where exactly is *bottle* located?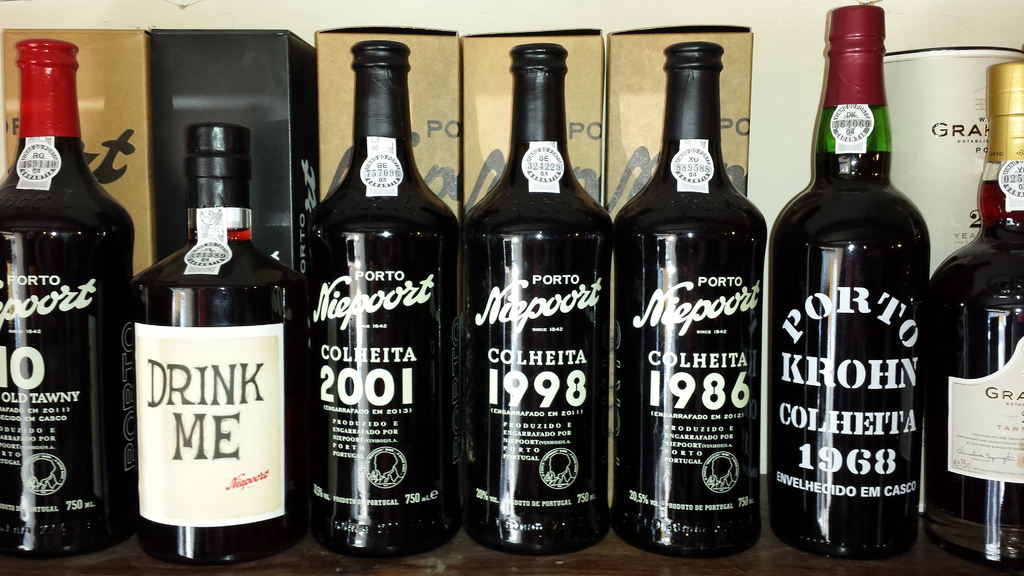
Its bounding box is x1=461, y1=43, x2=616, y2=558.
